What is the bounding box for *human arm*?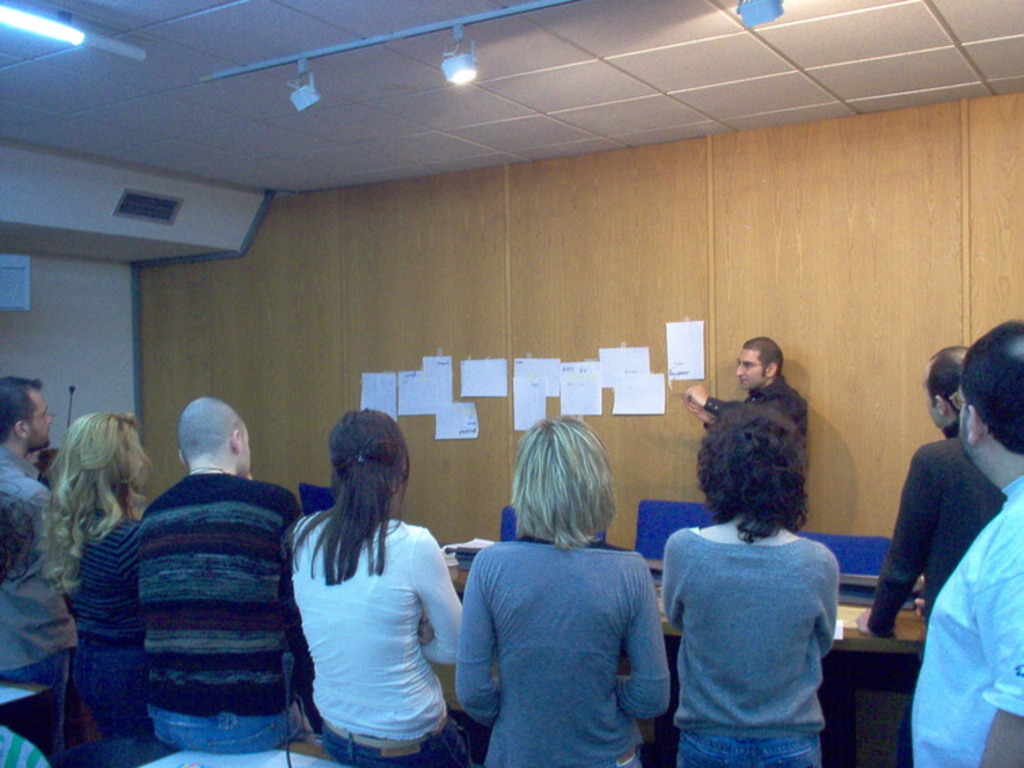
977/555/1023/767.
